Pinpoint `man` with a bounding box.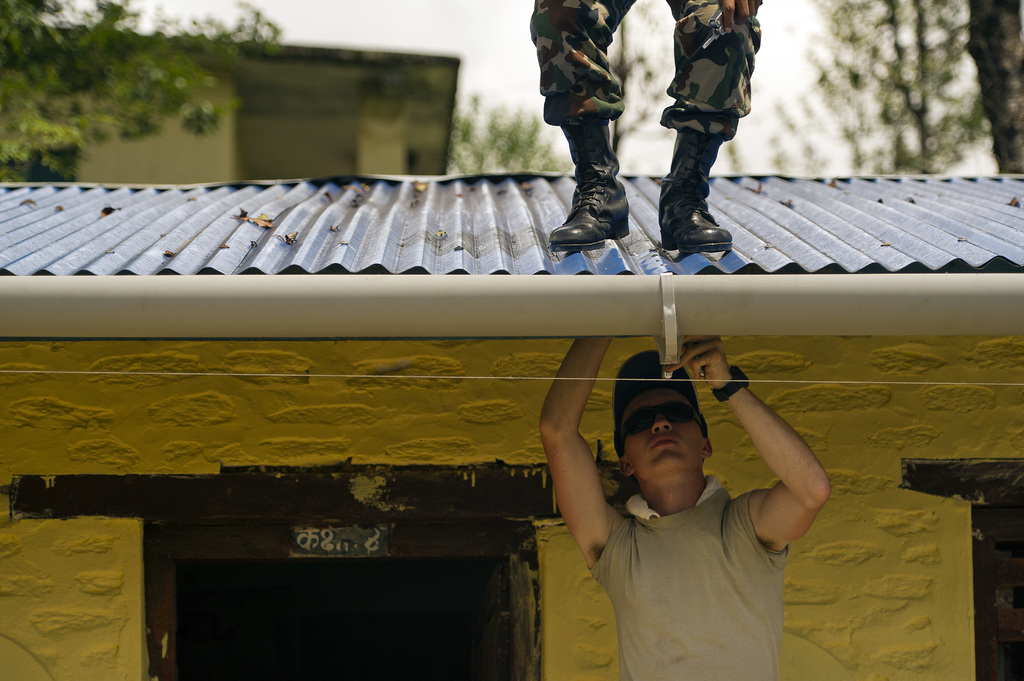
(528,0,763,252).
